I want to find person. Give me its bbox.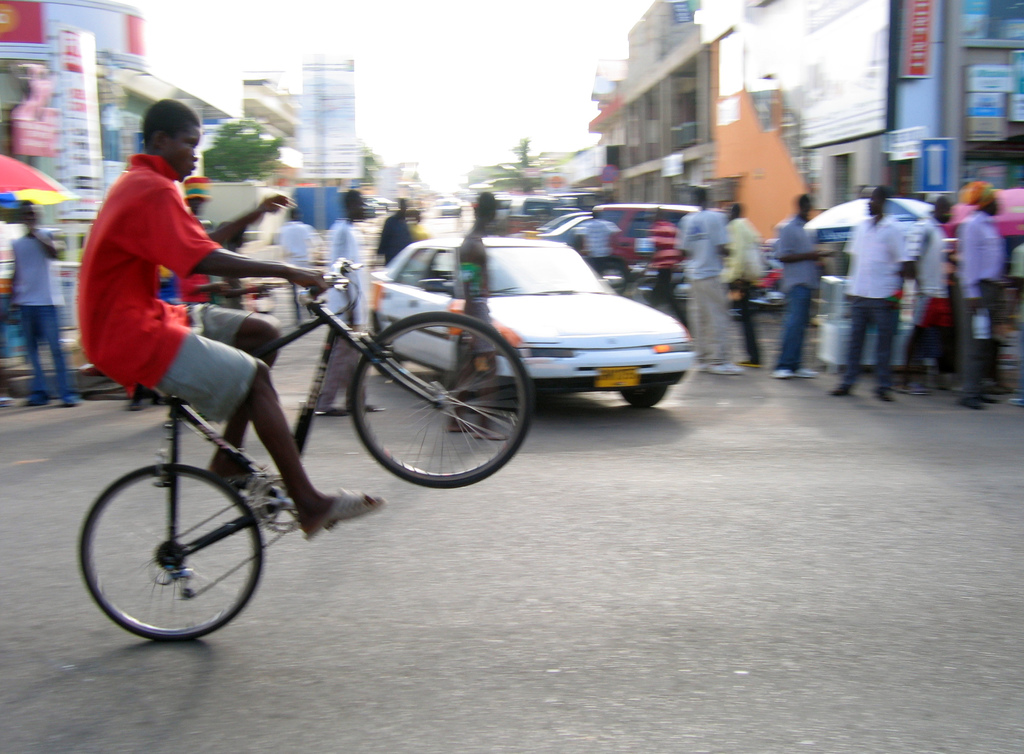
left=648, top=202, right=692, bottom=333.
